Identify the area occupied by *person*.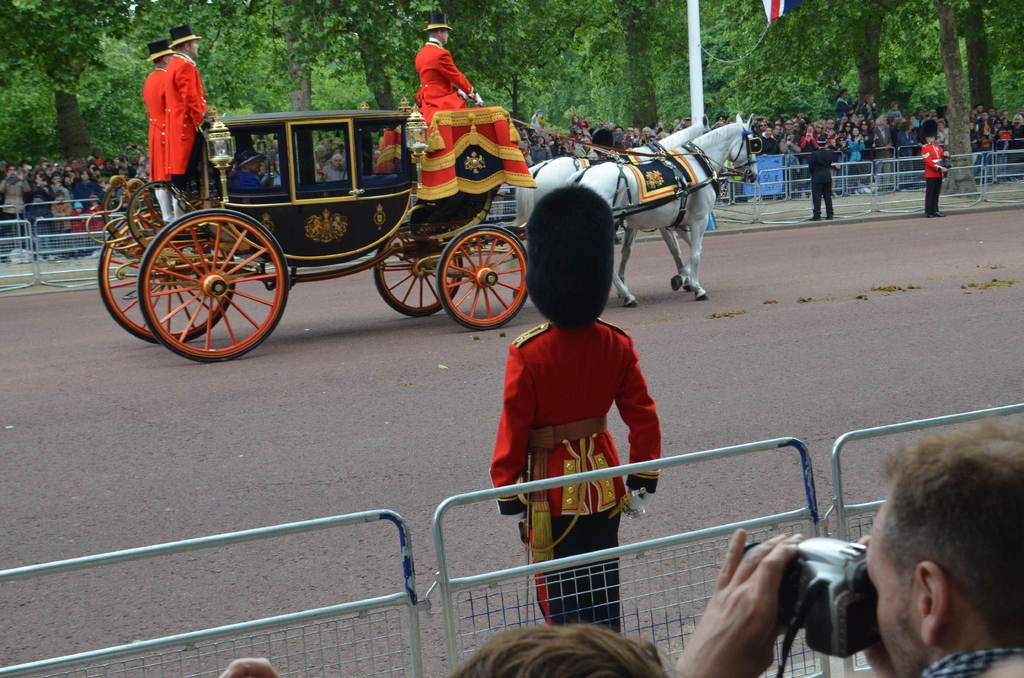
Area: [x1=149, y1=42, x2=173, y2=222].
